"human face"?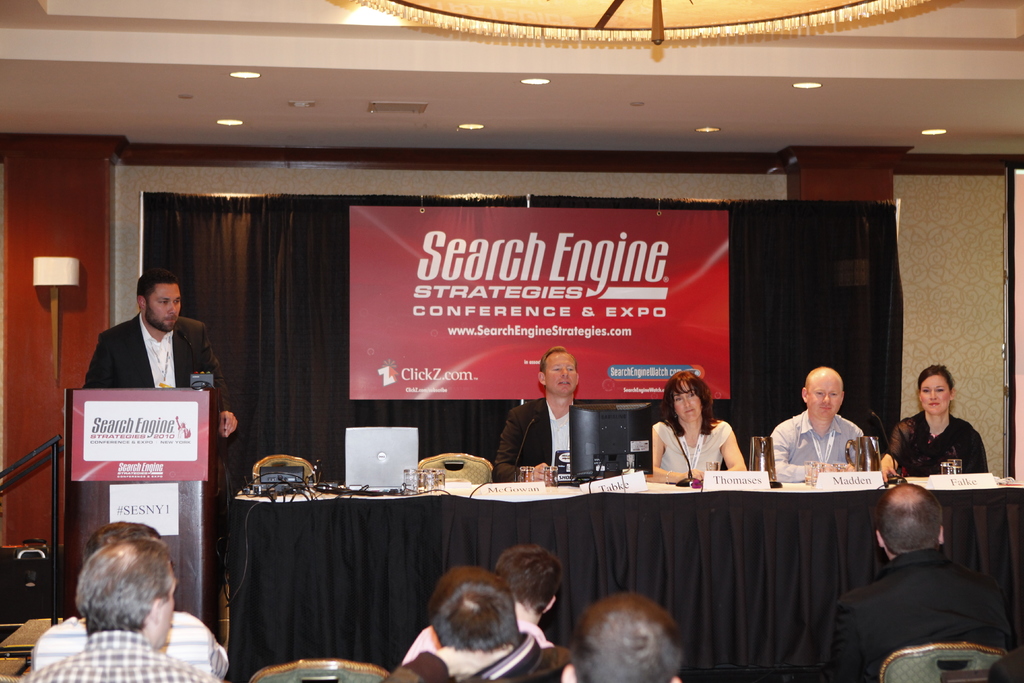
box(545, 347, 576, 395)
